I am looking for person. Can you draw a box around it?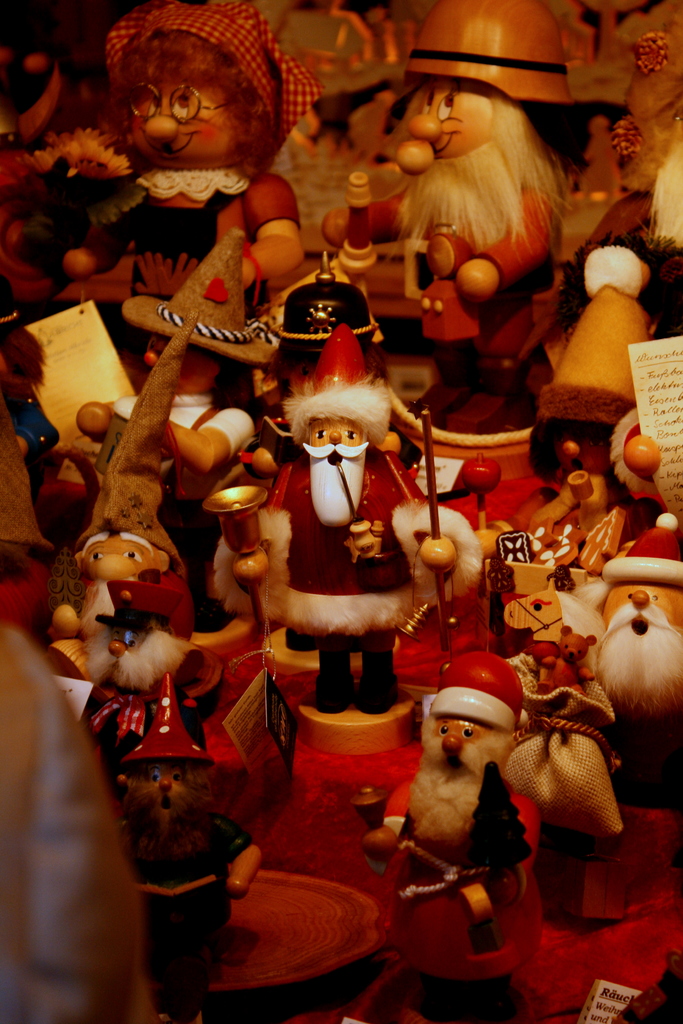
Sure, the bounding box is locate(260, 323, 436, 714).
